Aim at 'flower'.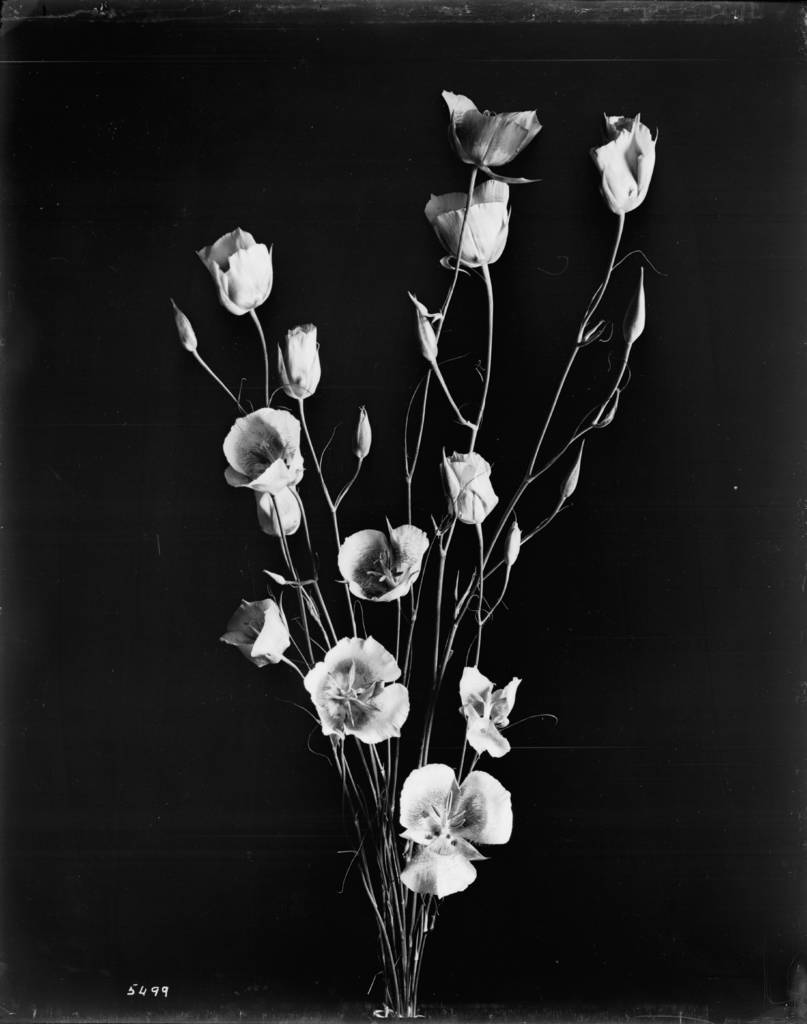
Aimed at [x1=460, y1=659, x2=520, y2=755].
